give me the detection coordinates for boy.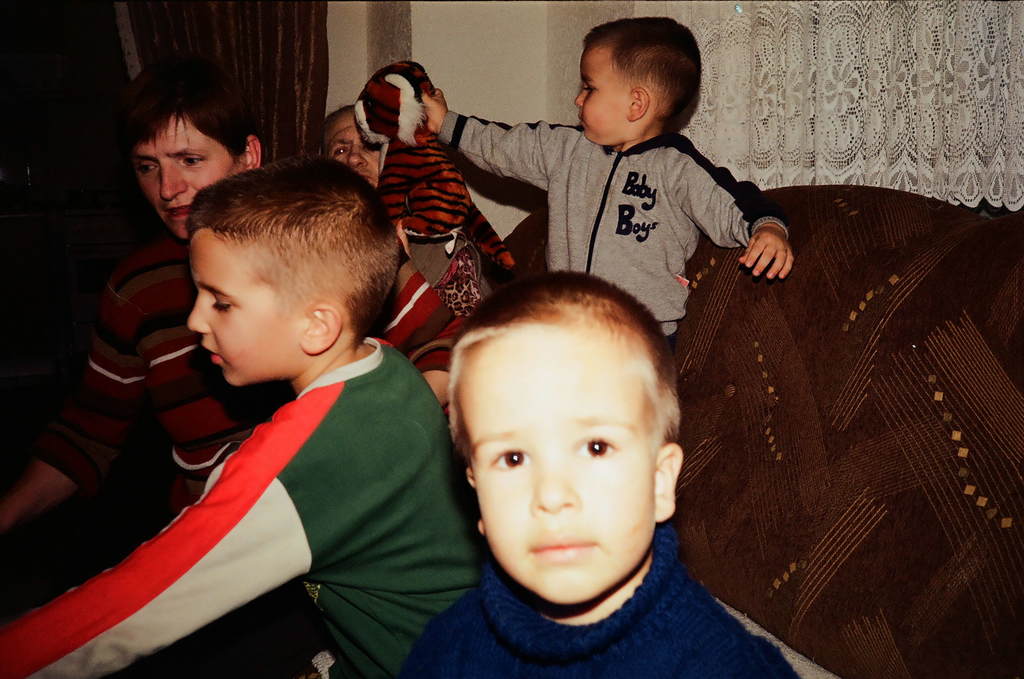
x1=34, y1=106, x2=468, y2=678.
